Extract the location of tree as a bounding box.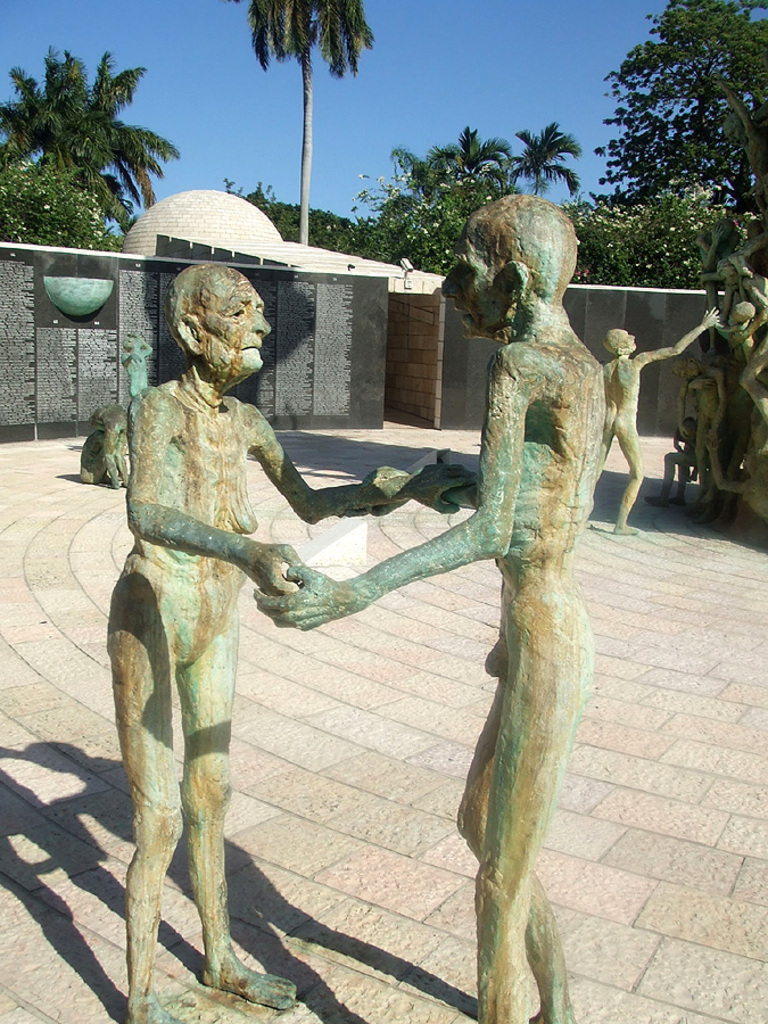
BBox(579, 1, 759, 289).
